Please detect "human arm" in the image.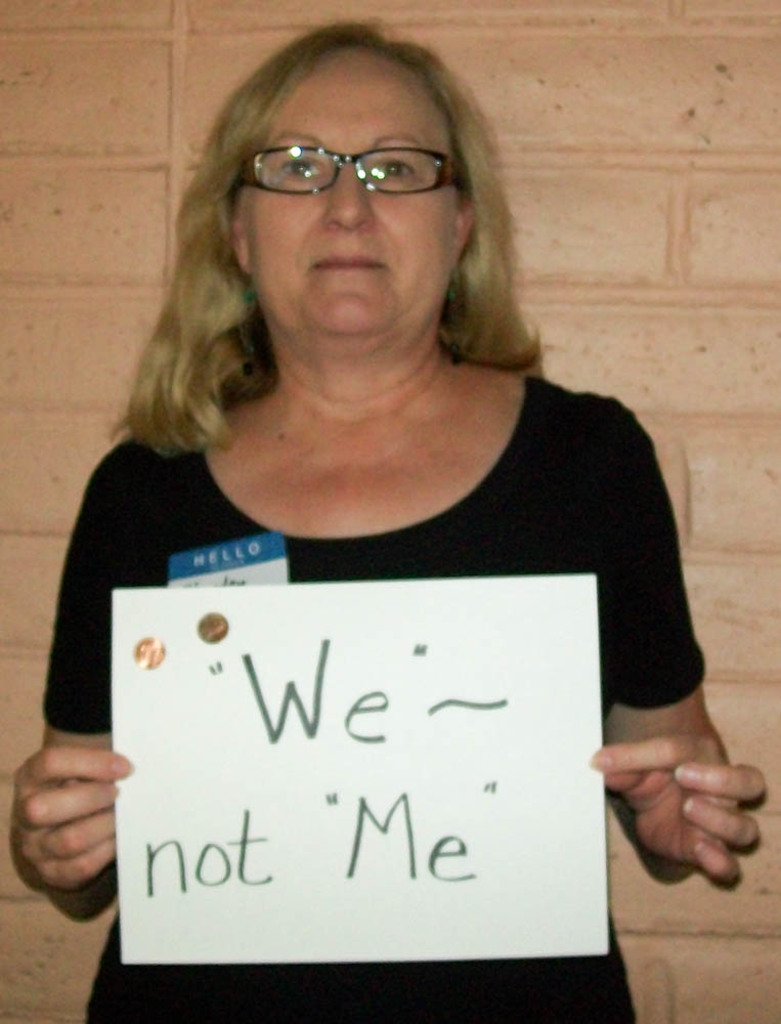
[left=591, top=428, right=768, bottom=883].
